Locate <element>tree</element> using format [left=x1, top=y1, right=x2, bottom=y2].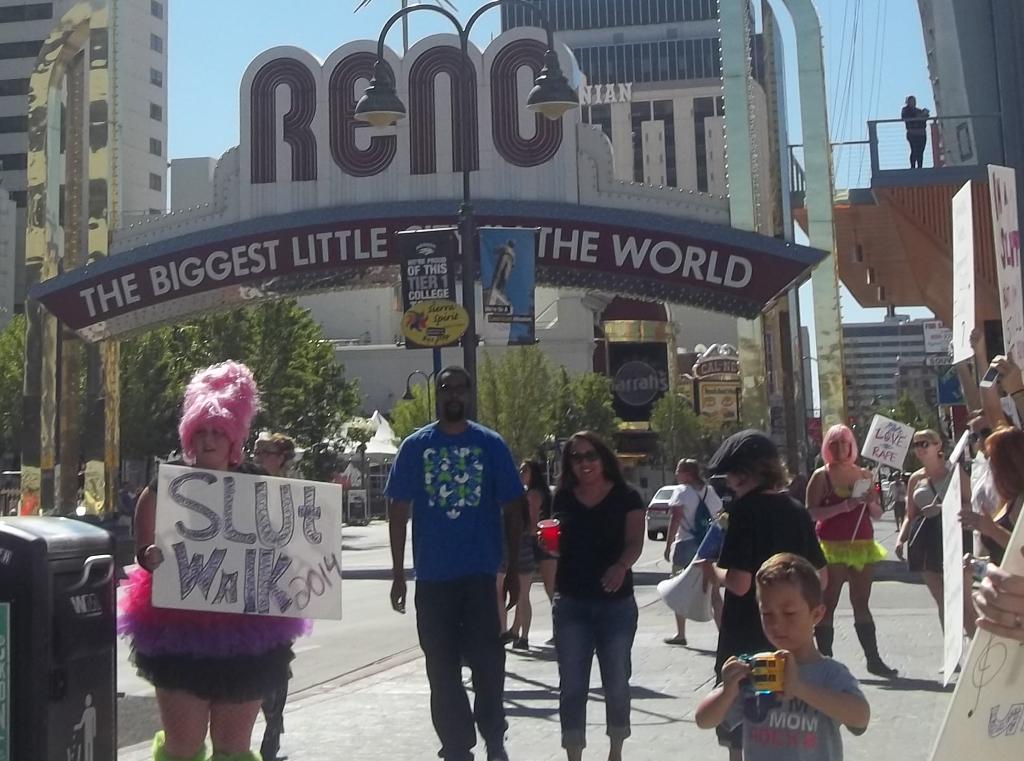
[left=0, top=304, right=103, bottom=495].
